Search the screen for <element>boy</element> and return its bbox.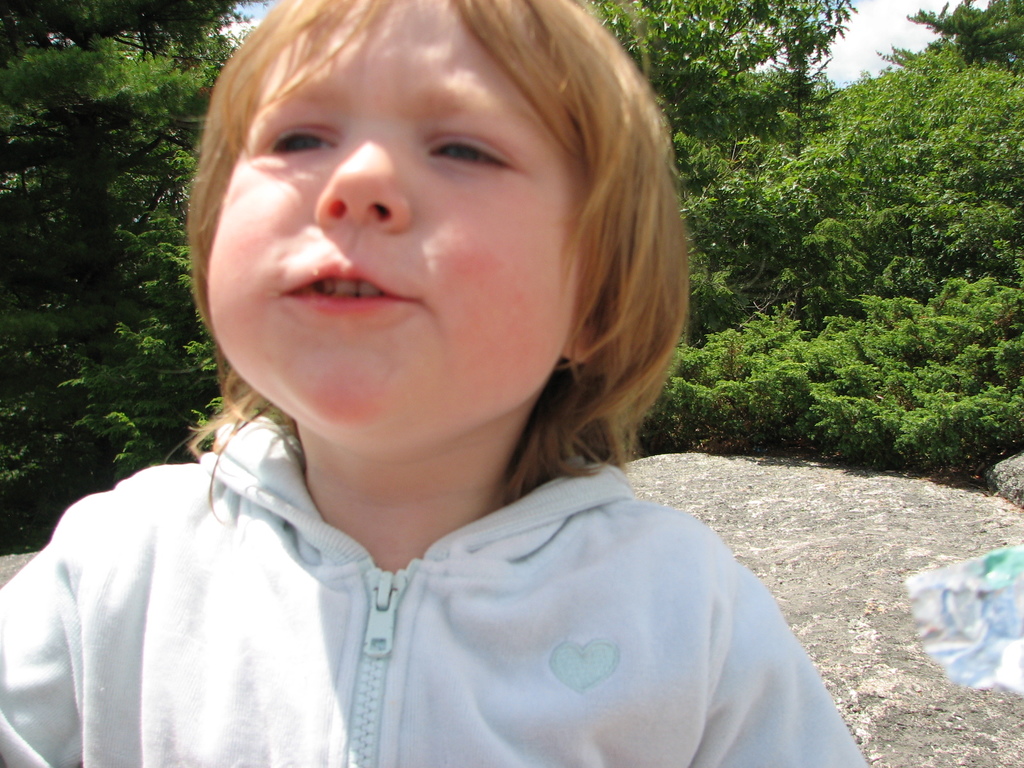
Found: {"x1": 52, "y1": 0, "x2": 822, "y2": 767}.
